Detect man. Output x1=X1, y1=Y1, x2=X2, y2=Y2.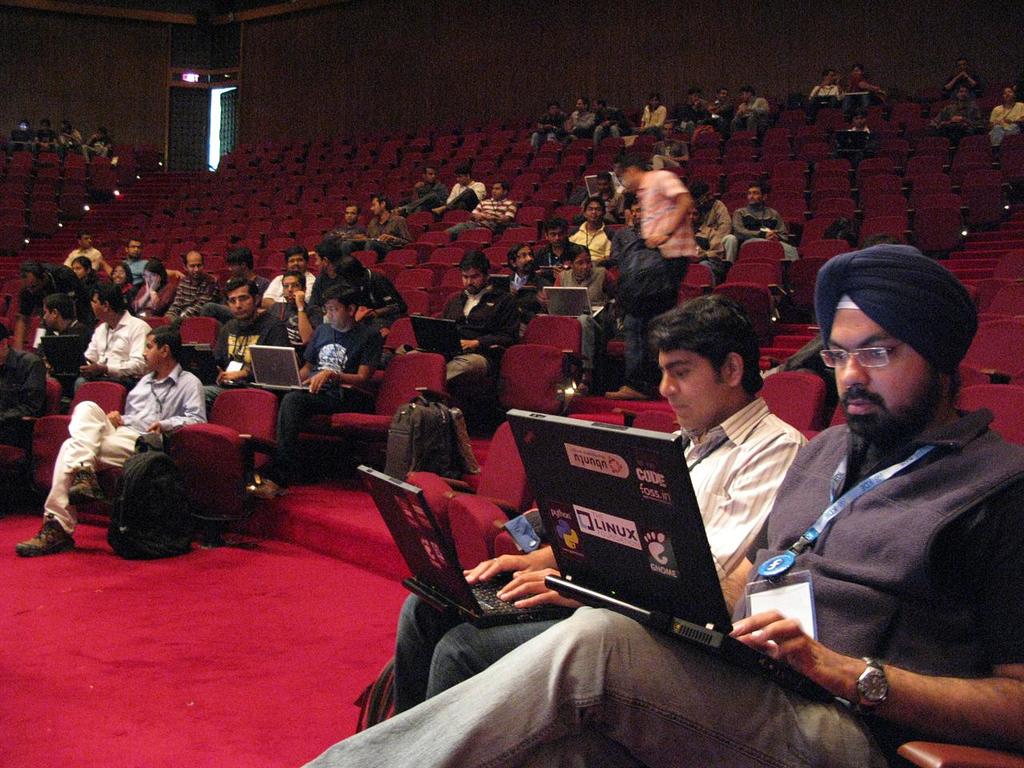
x1=505, y1=242, x2=540, y2=303.
